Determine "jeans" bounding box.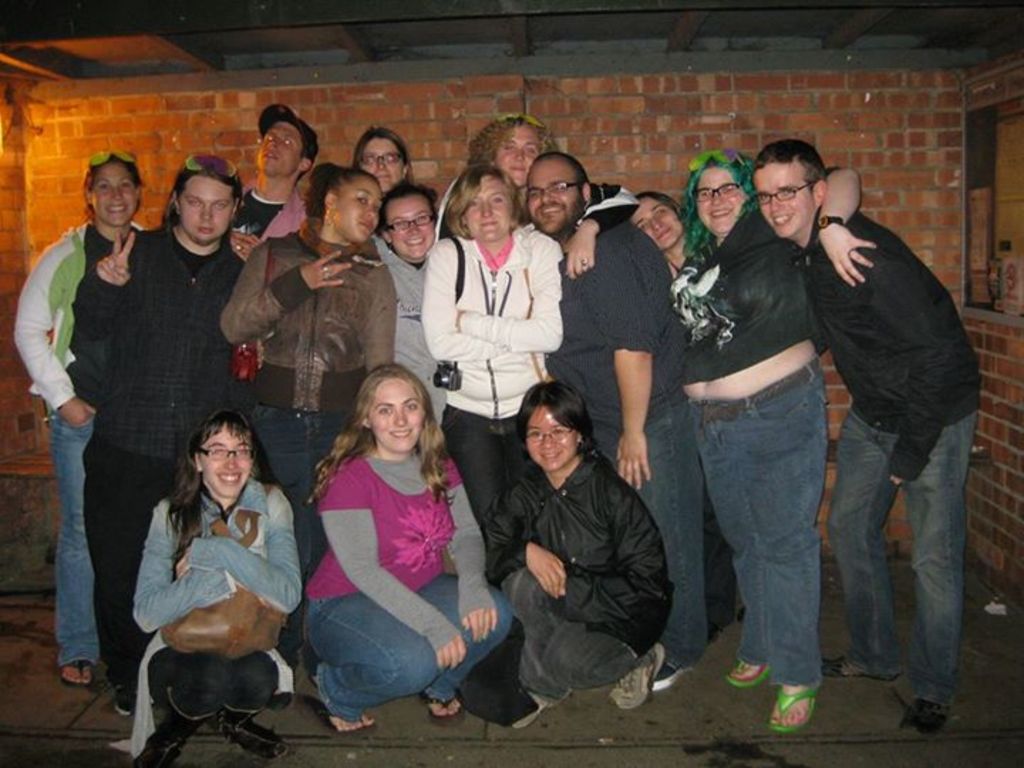
Determined: bbox=[439, 405, 526, 539].
